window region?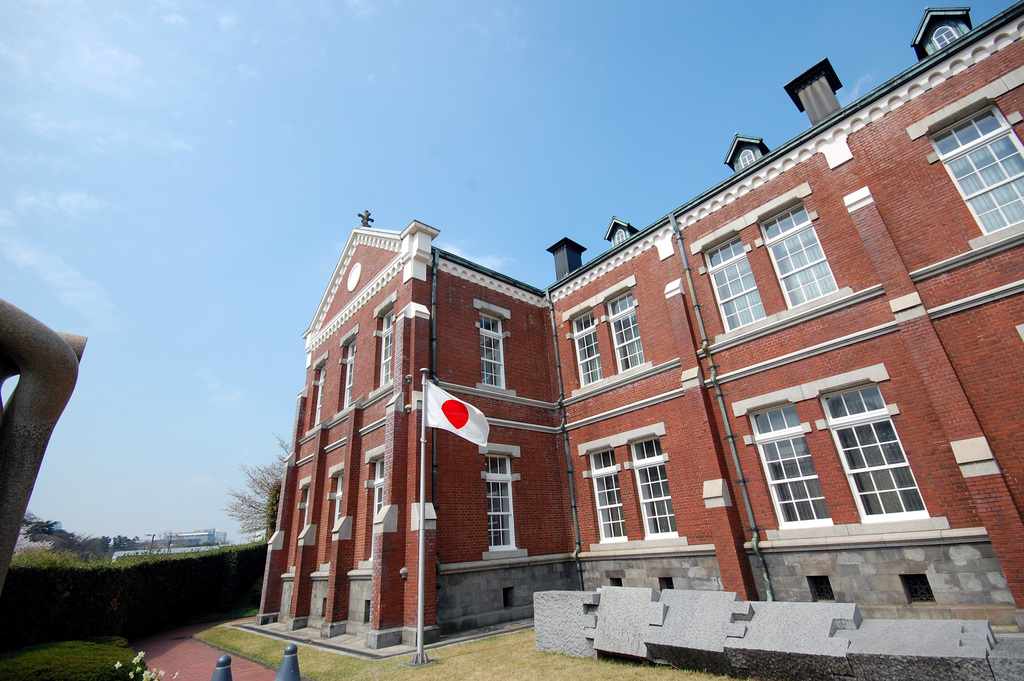
region(751, 400, 832, 530)
